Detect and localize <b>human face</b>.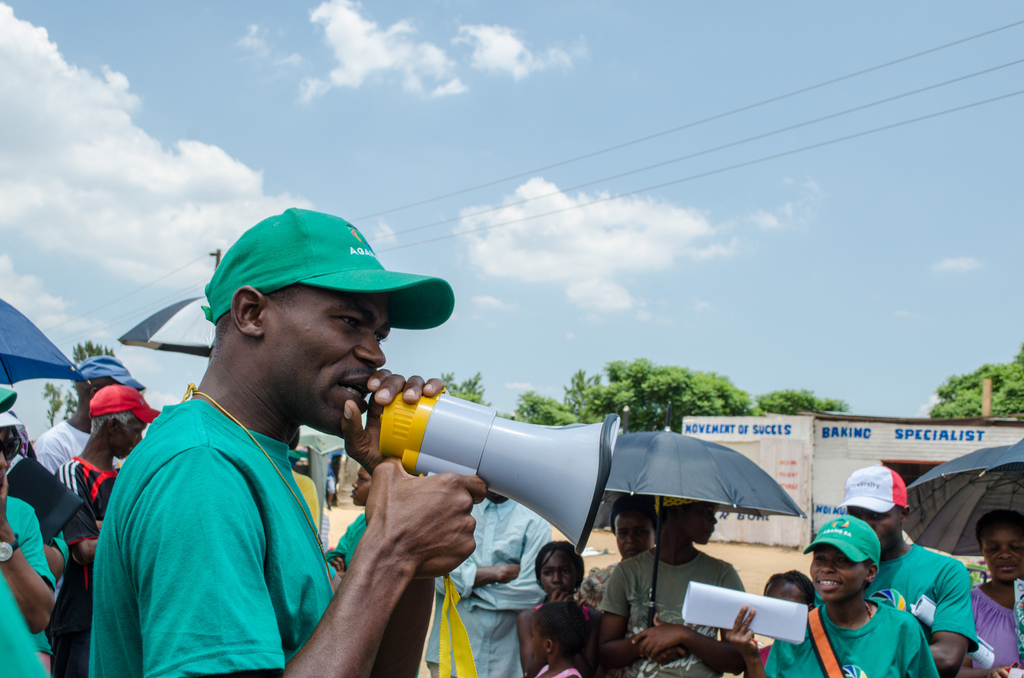
Localized at {"x1": 529, "y1": 618, "x2": 546, "y2": 663}.
